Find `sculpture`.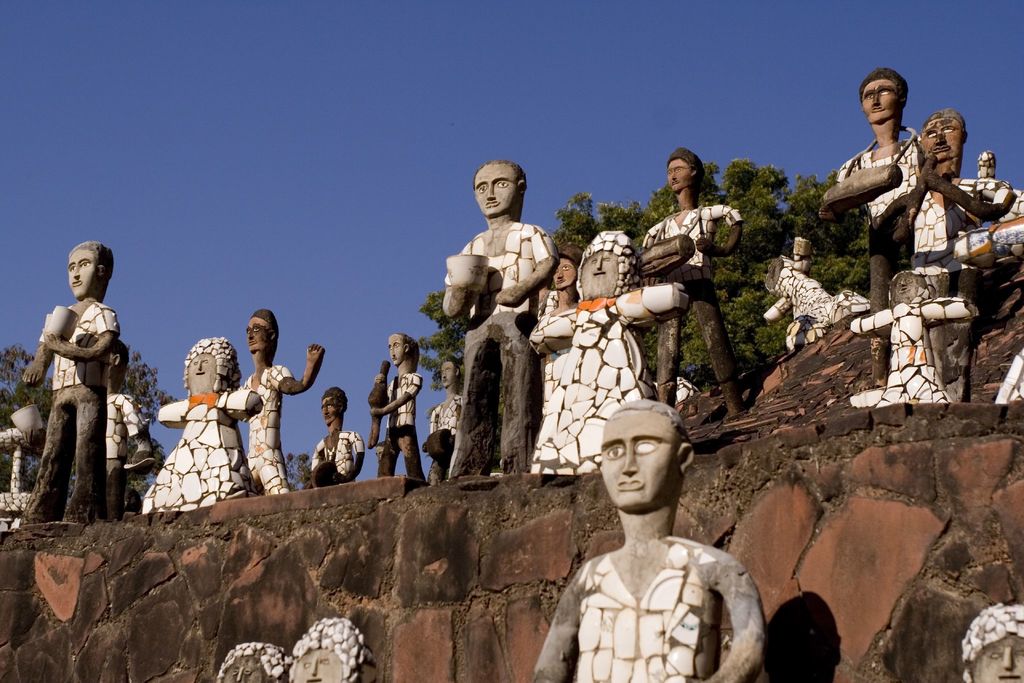
region(536, 244, 588, 313).
